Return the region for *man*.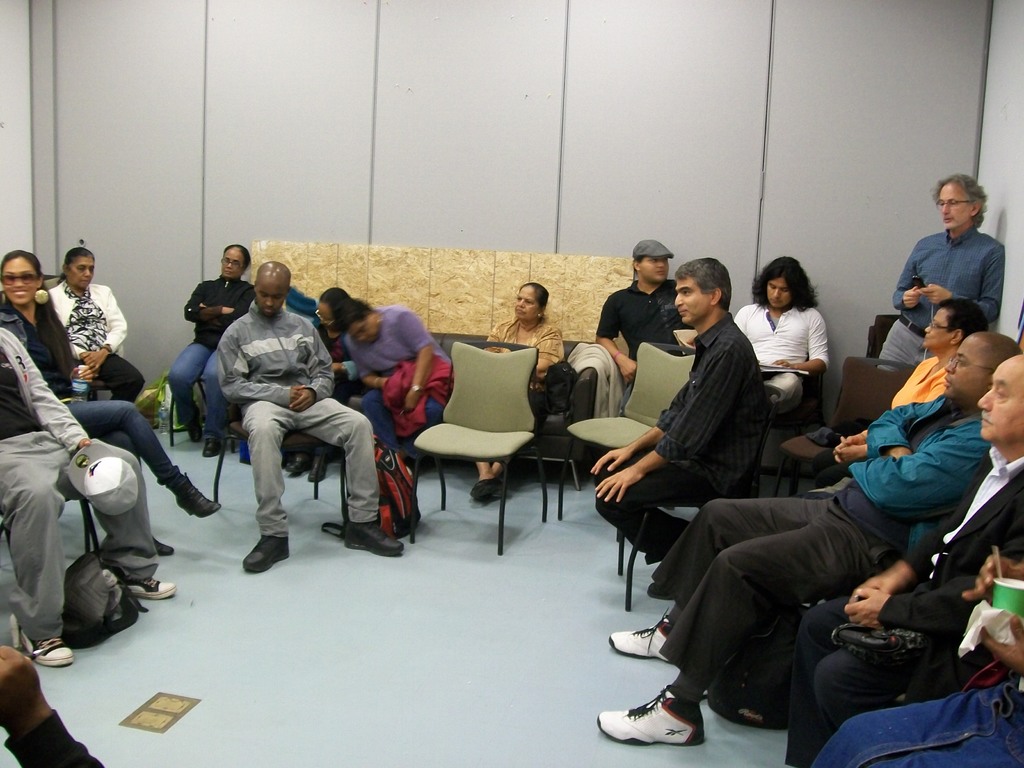
region(0, 324, 175, 669).
